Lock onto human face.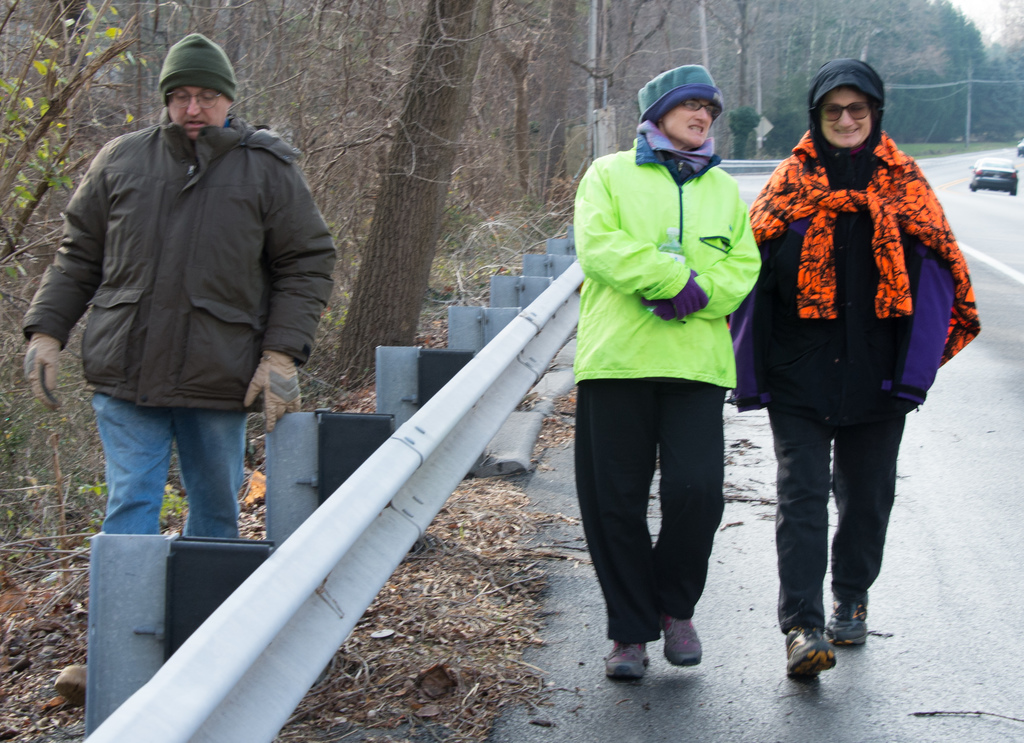
Locked: 170,83,218,138.
